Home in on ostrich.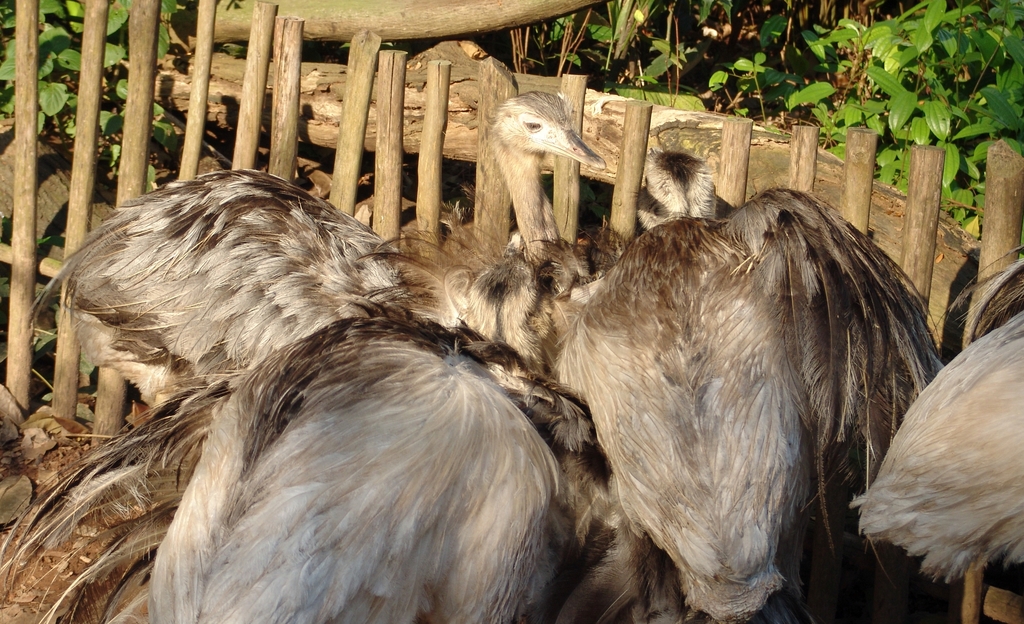
Homed in at 562:138:943:623.
